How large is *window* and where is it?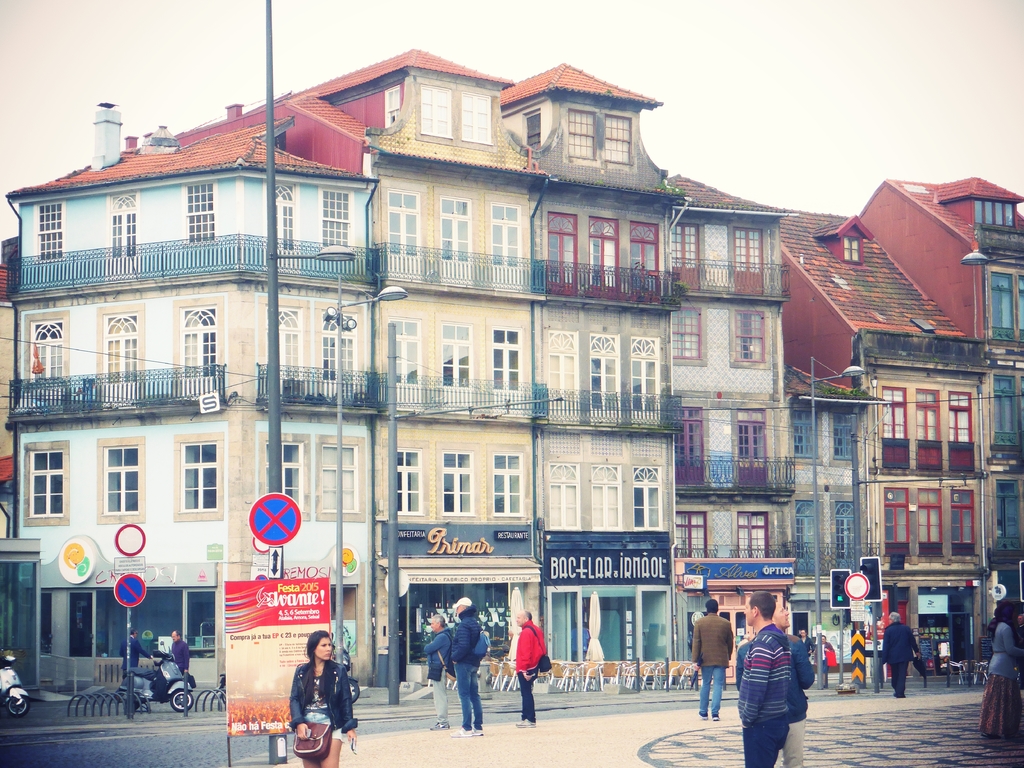
Bounding box: <box>919,388,943,469</box>.
